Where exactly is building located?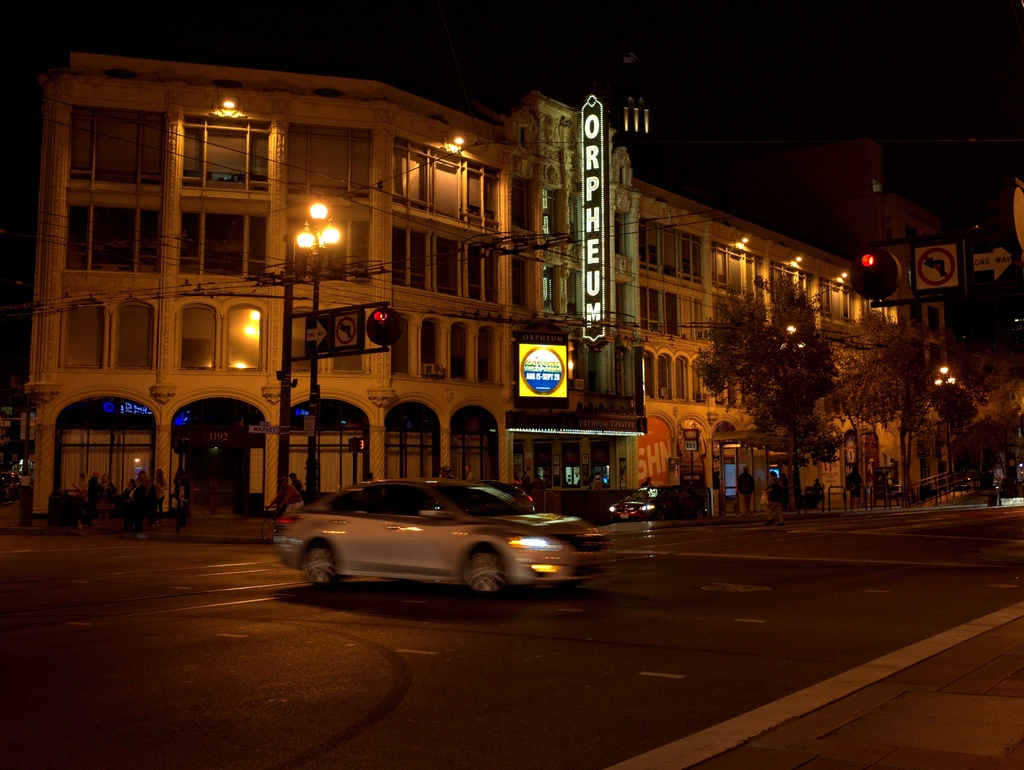
Its bounding box is (21,48,955,540).
